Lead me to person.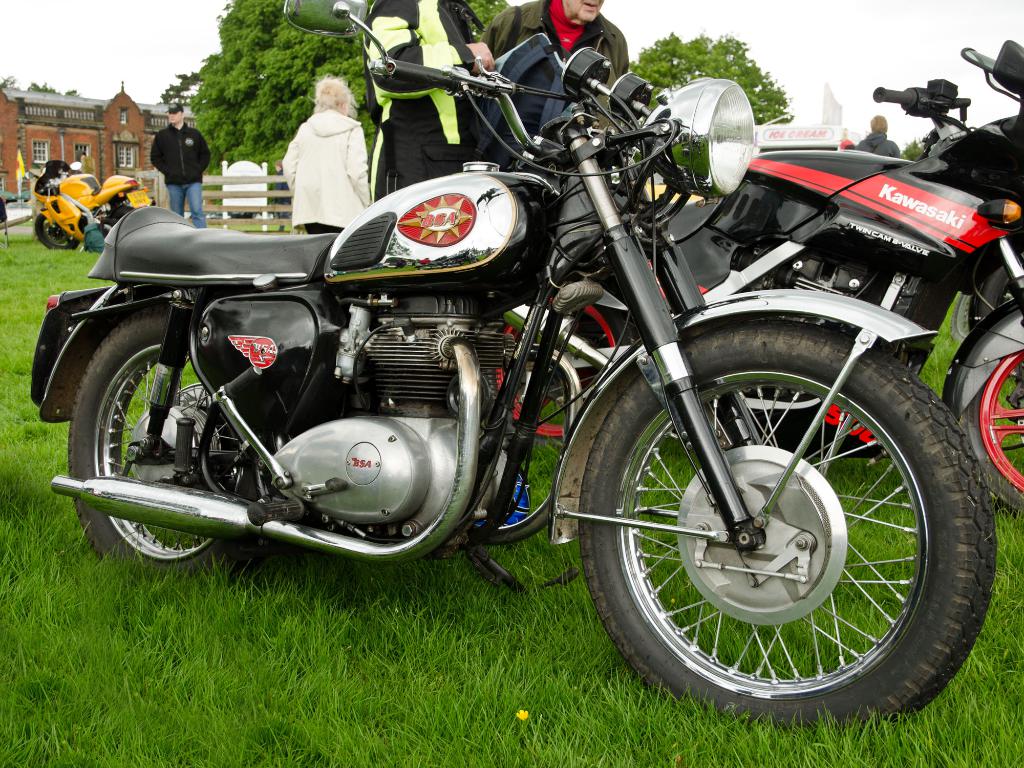
Lead to bbox=(154, 97, 214, 239).
